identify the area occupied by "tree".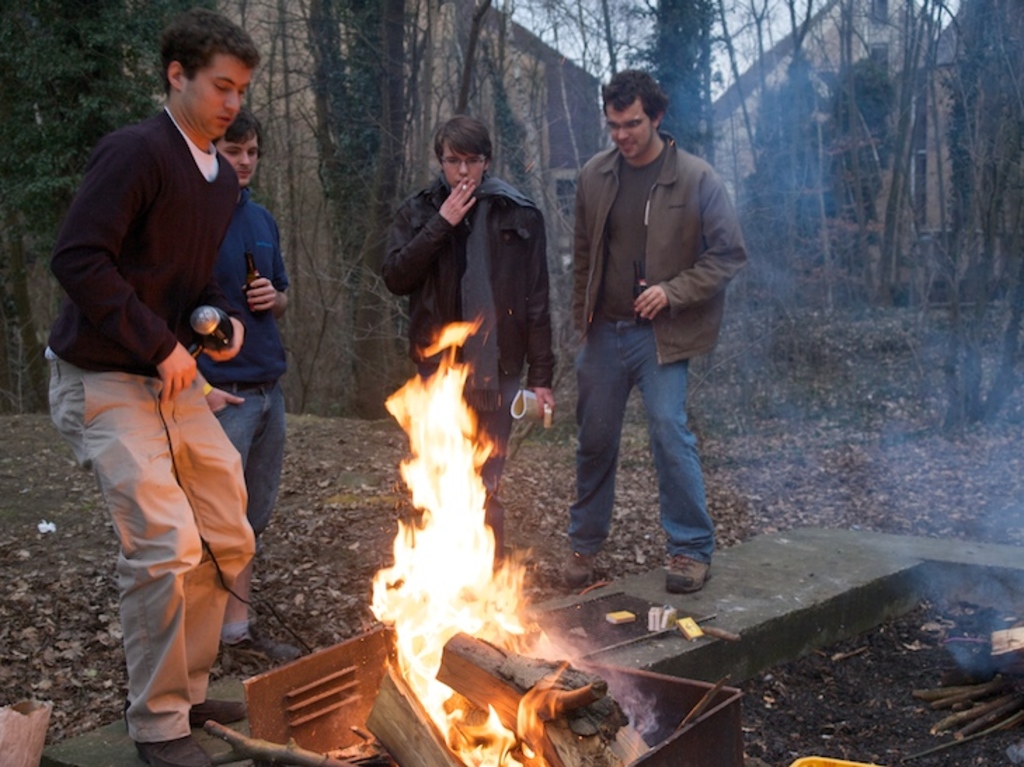
Area: bbox=(708, 0, 867, 247).
